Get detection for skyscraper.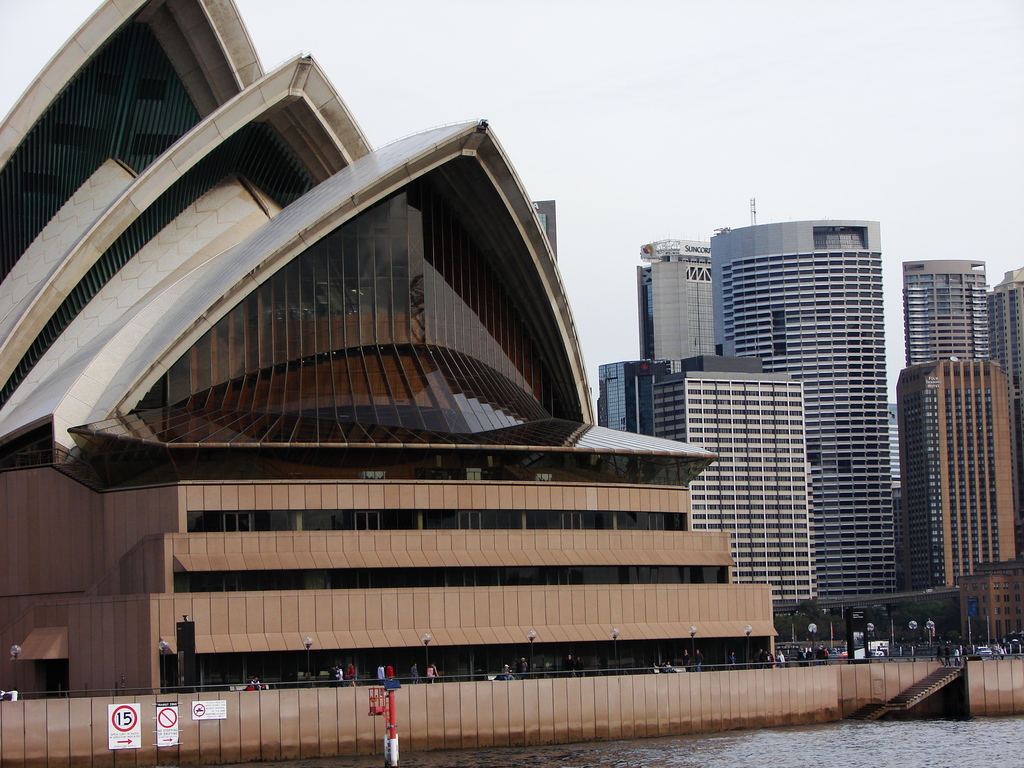
Detection: [left=0, top=0, right=784, bottom=701].
